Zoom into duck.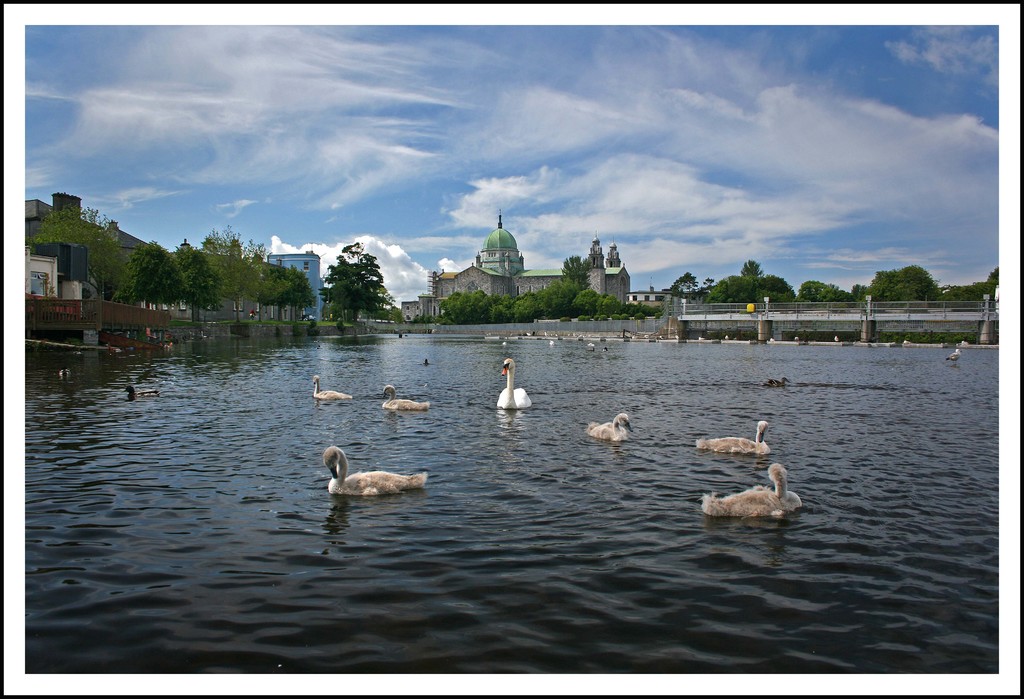
Zoom target: l=319, t=445, r=435, b=509.
